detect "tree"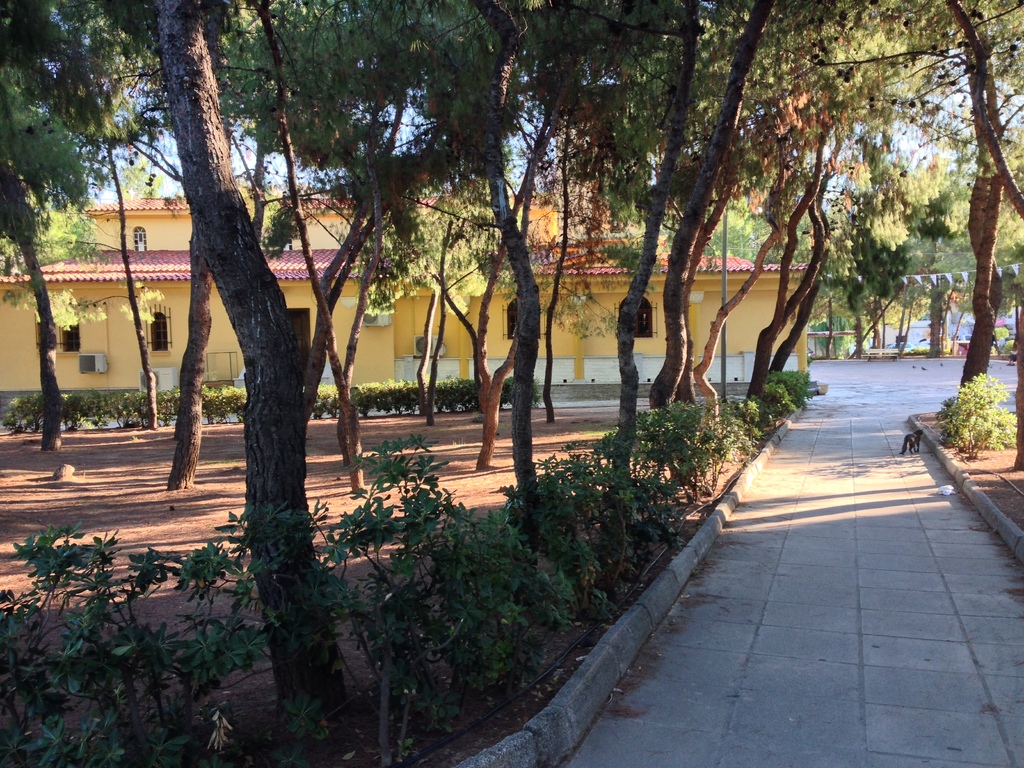
268,28,387,495
